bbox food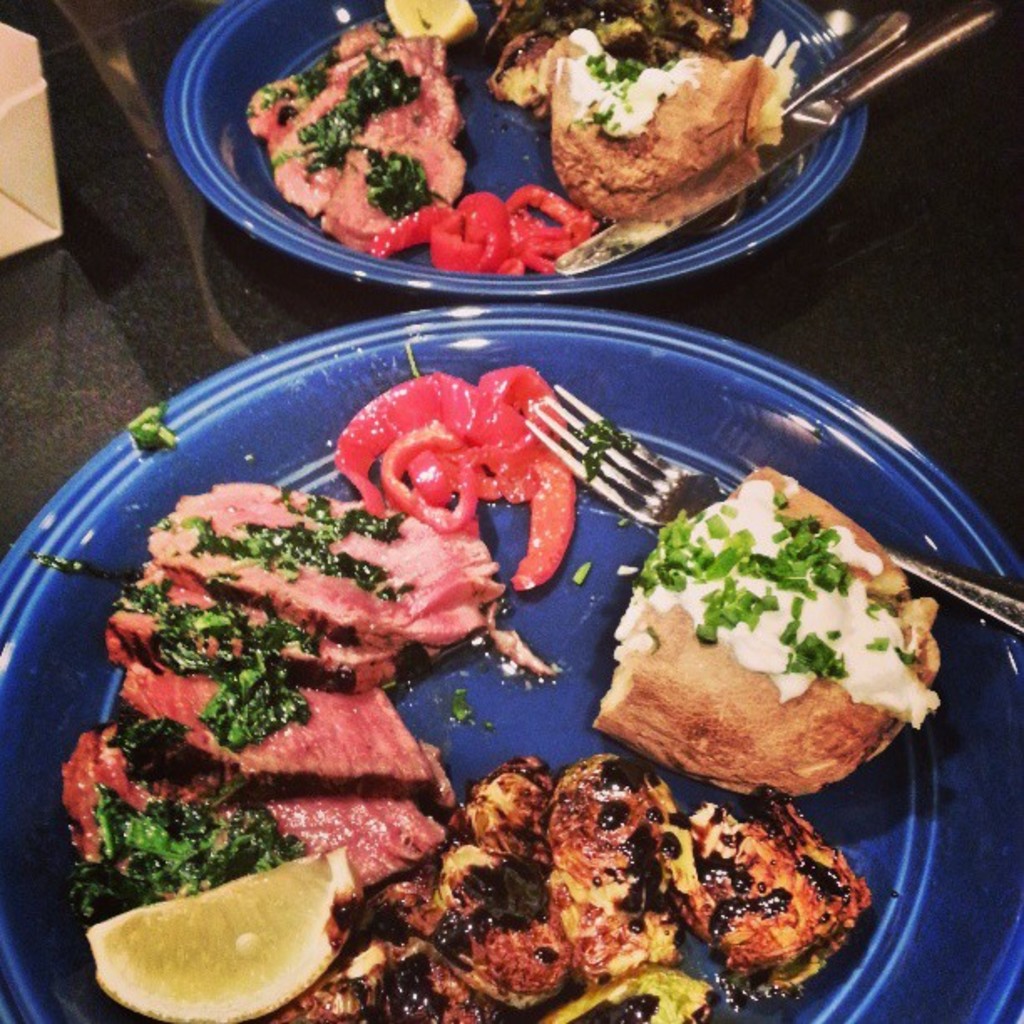
80, 845, 346, 1022
